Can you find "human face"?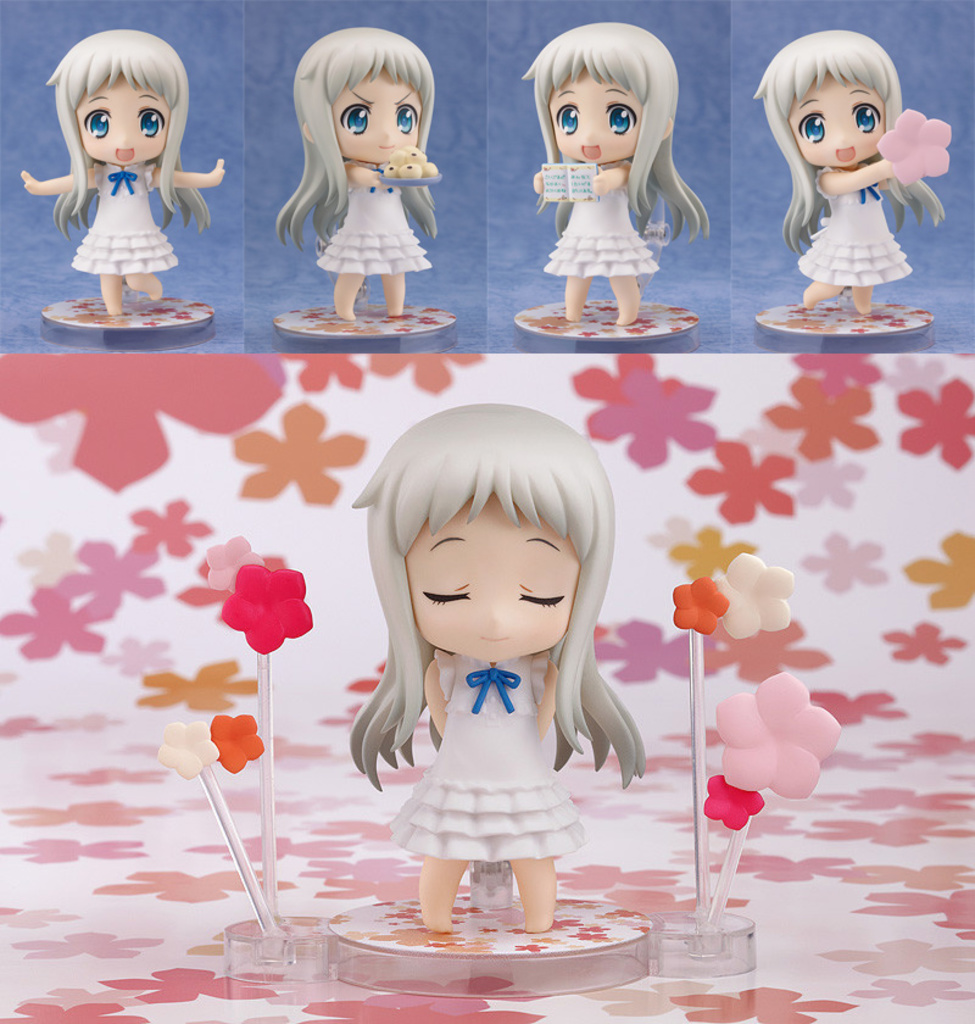
Yes, bounding box: 551/62/641/162.
